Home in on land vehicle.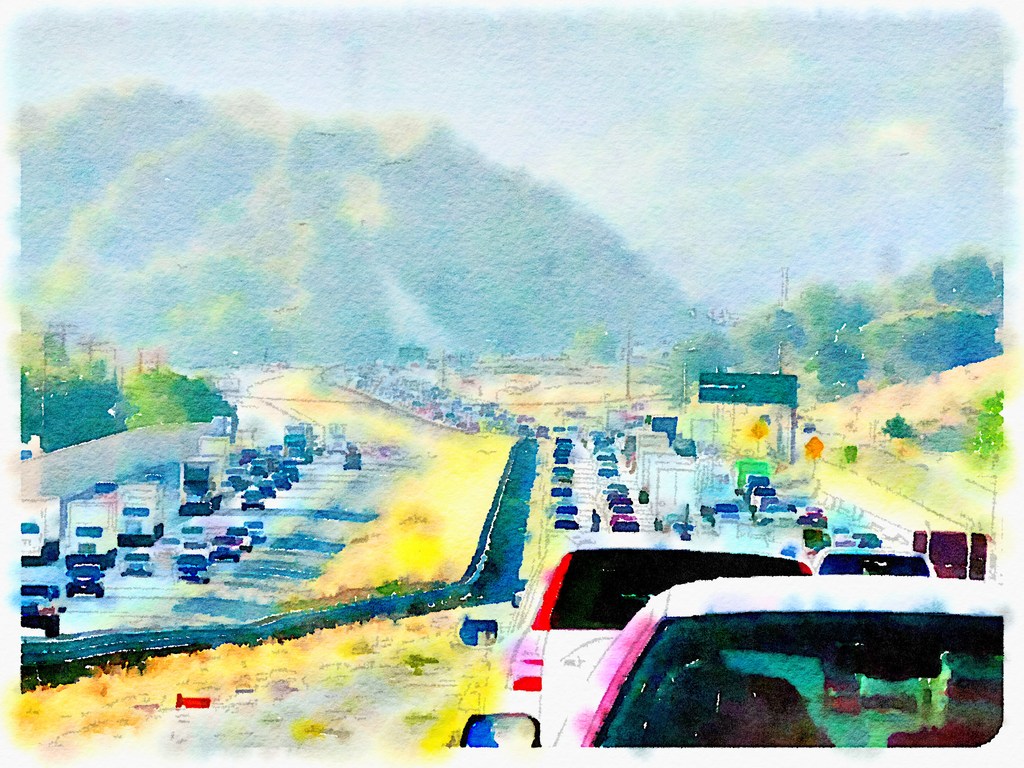
Homed in at region(669, 521, 687, 532).
